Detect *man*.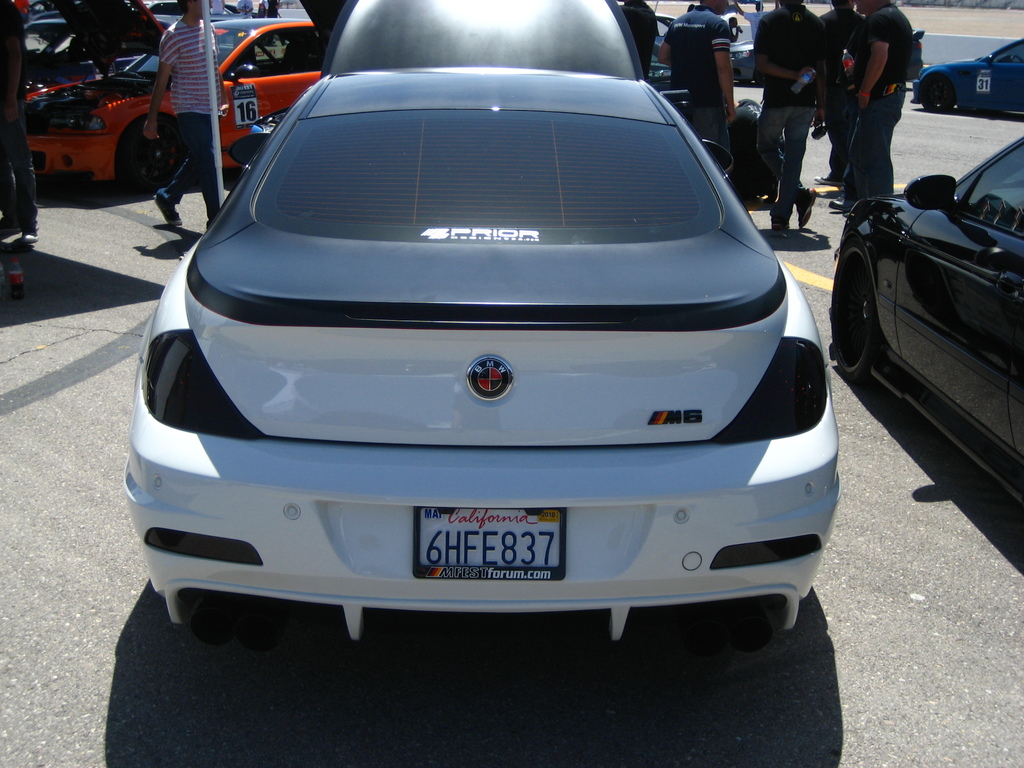
Detected at Rect(143, 0, 225, 227).
